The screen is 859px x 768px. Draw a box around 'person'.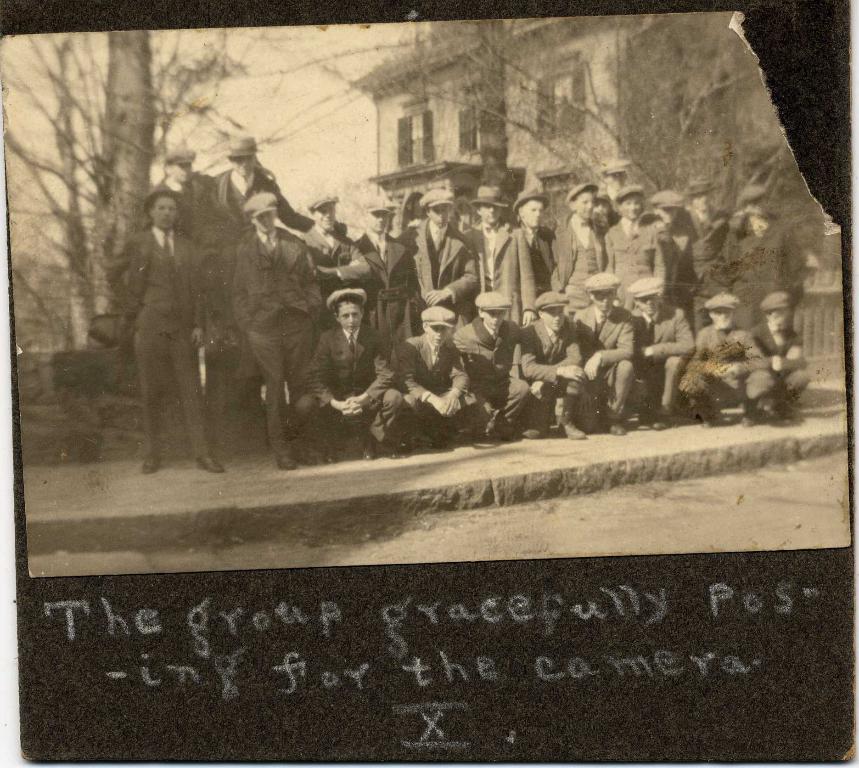
locate(751, 288, 805, 420).
